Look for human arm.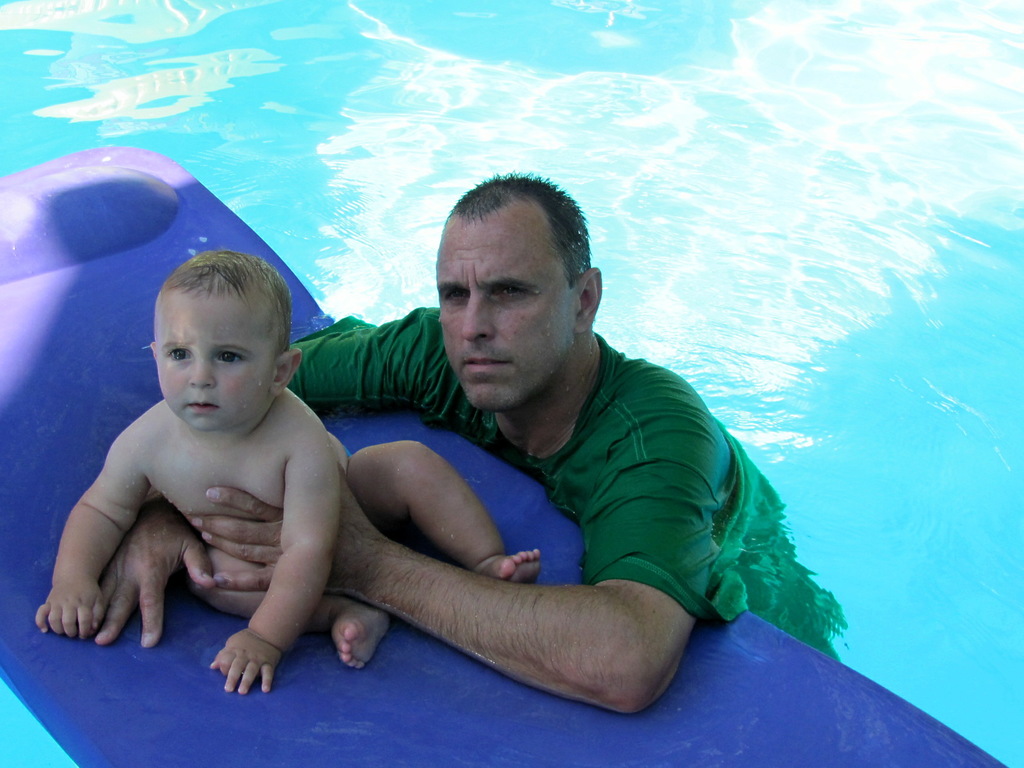
Found: x1=212, y1=452, x2=340, y2=697.
